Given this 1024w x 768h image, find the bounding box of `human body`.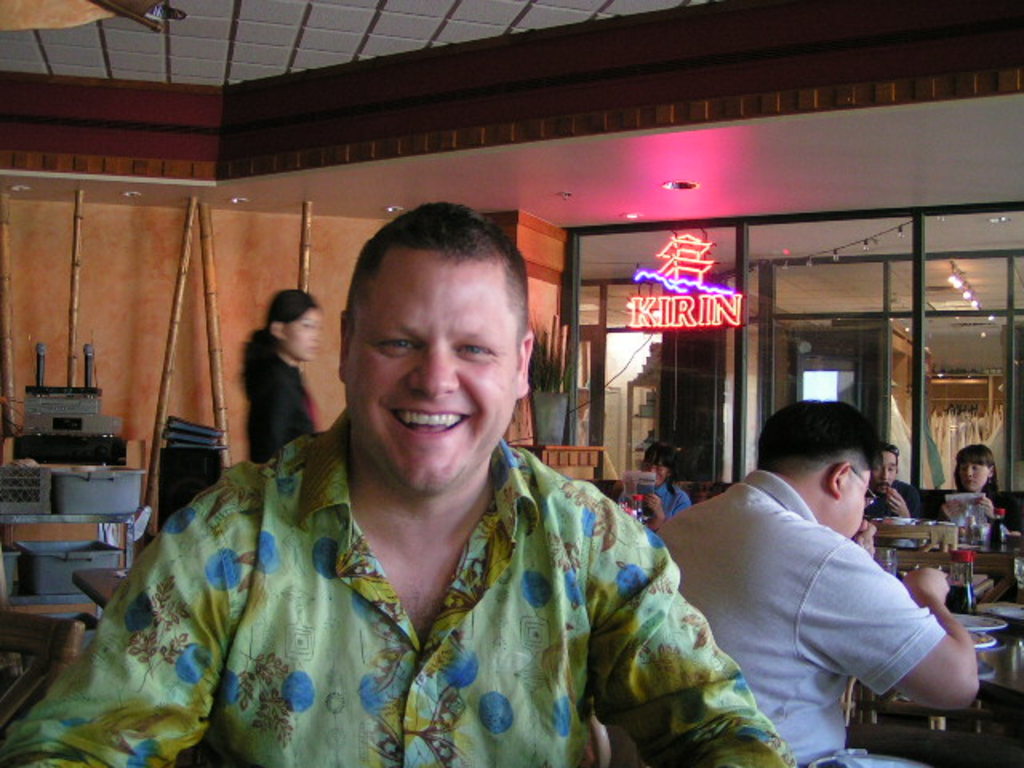
detection(240, 280, 326, 472).
